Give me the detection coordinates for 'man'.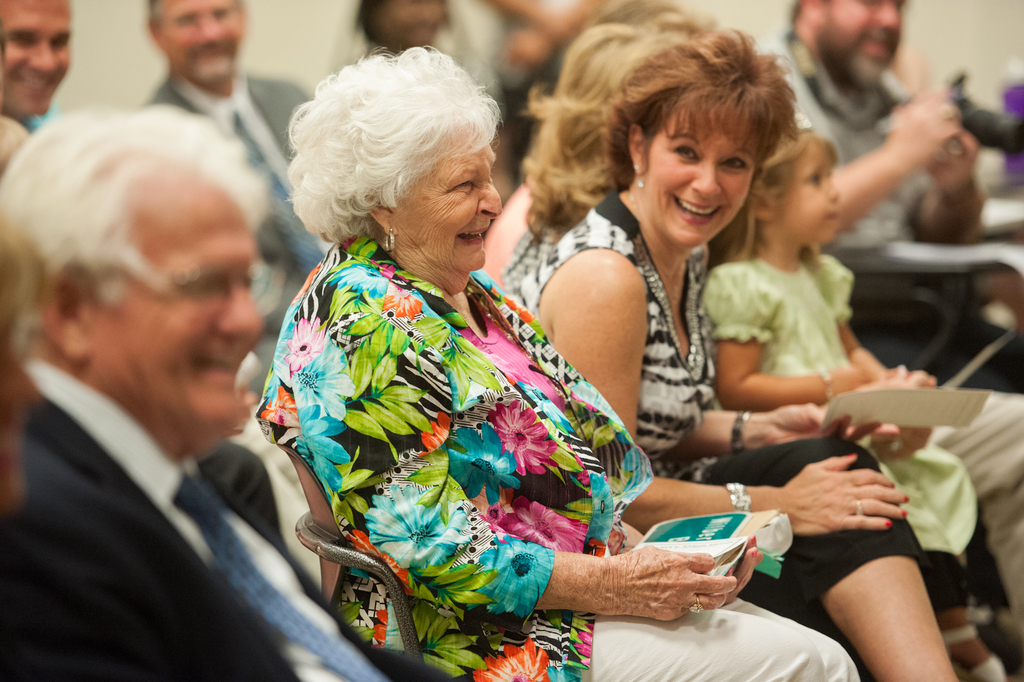
region(141, 0, 326, 388).
